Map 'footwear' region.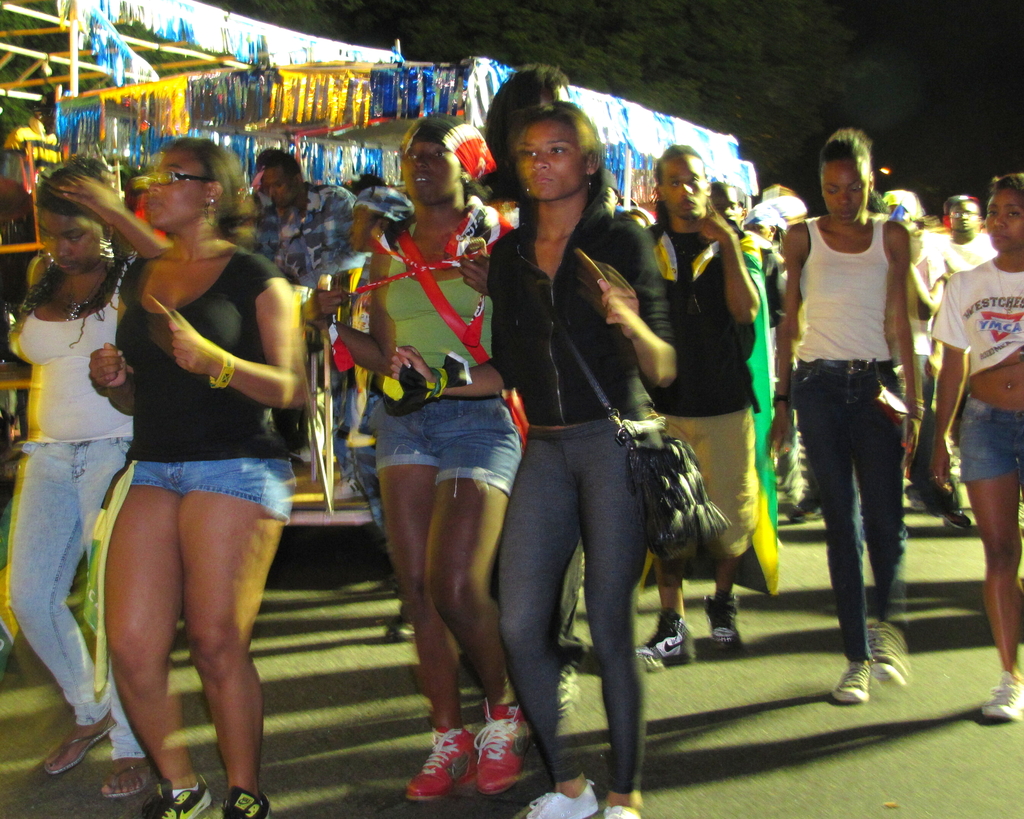
Mapped to [x1=703, y1=584, x2=746, y2=650].
